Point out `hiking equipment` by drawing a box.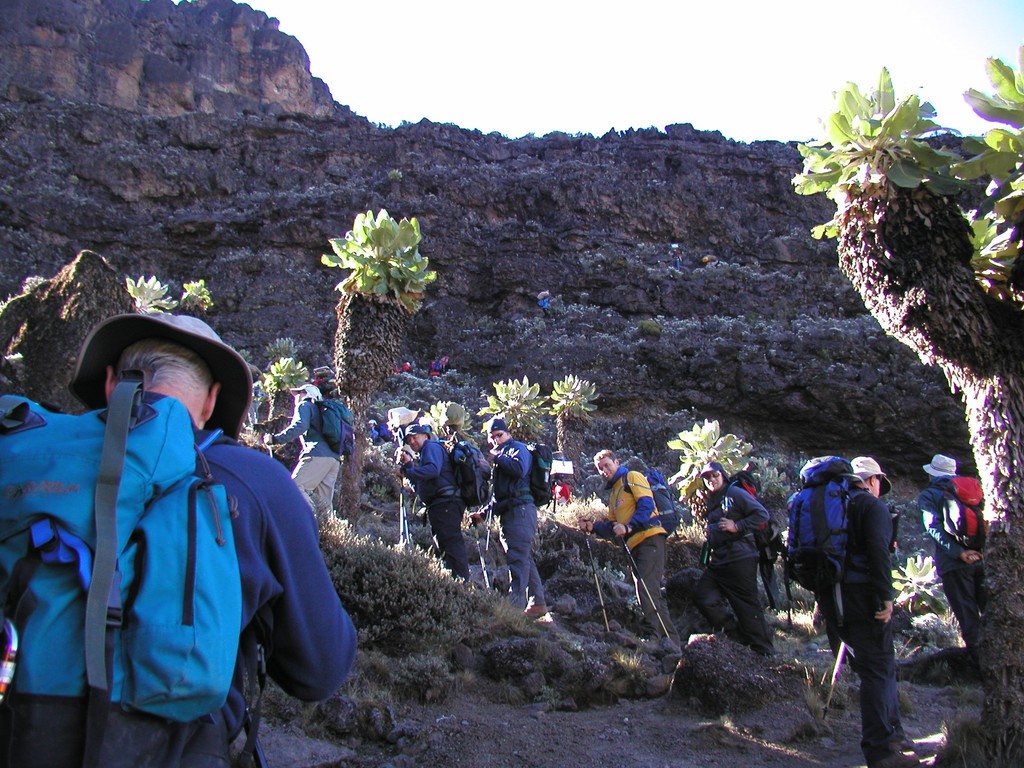
<box>390,429,412,555</box>.
